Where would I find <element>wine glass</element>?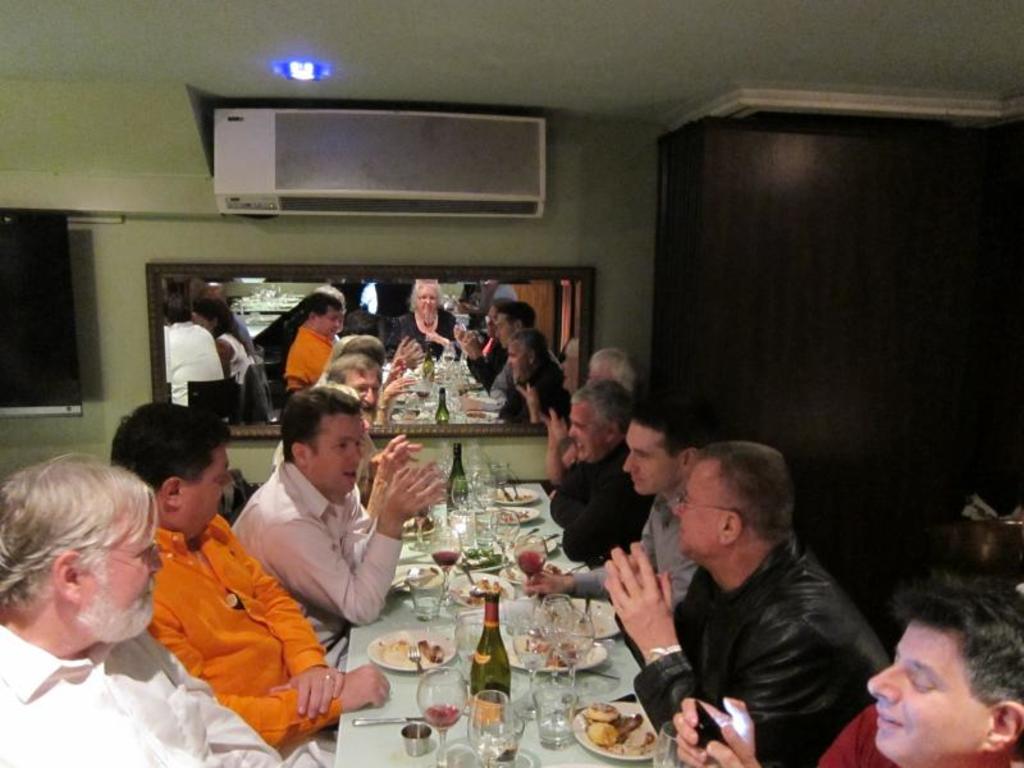
At 416:667:465:765.
